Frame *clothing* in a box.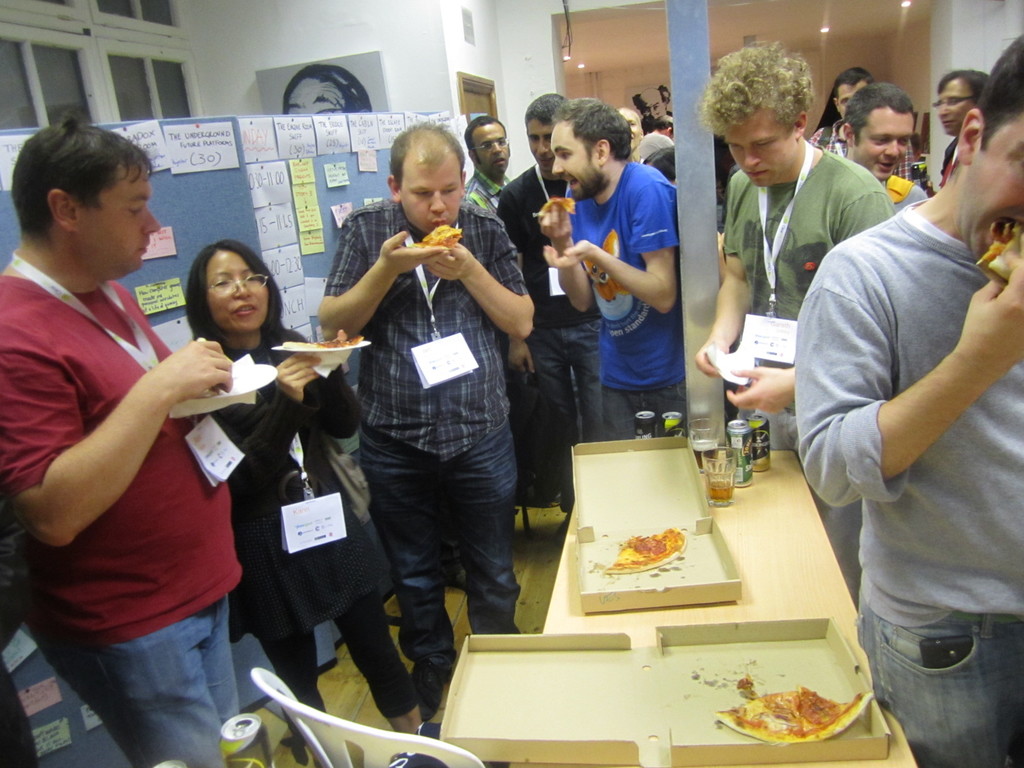
490, 147, 593, 484.
